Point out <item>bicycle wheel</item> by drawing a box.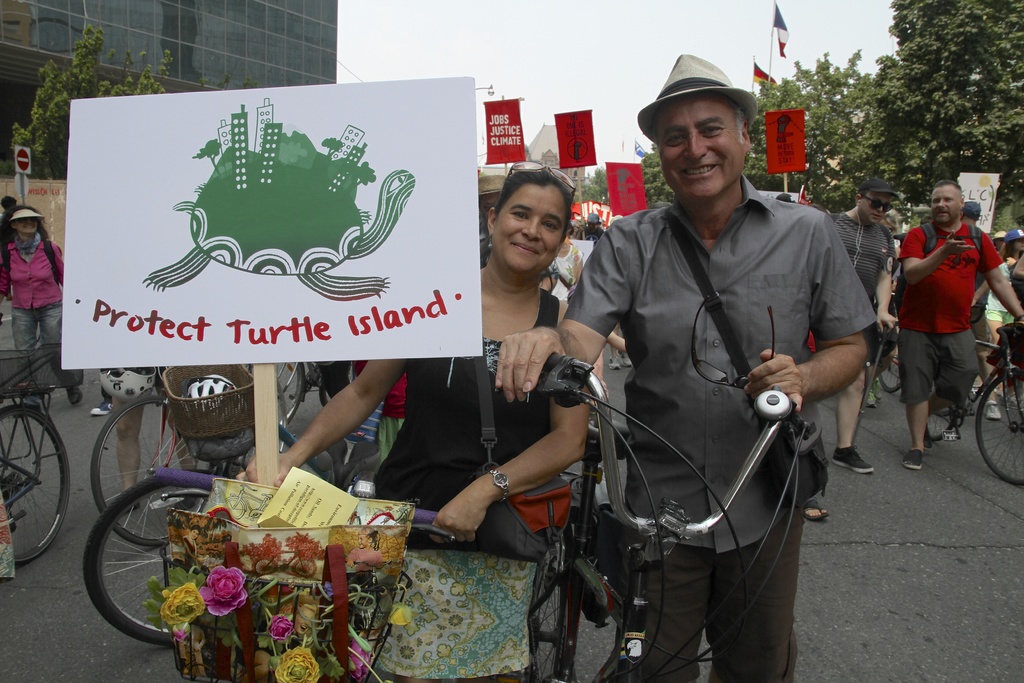
927, 404, 957, 441.
